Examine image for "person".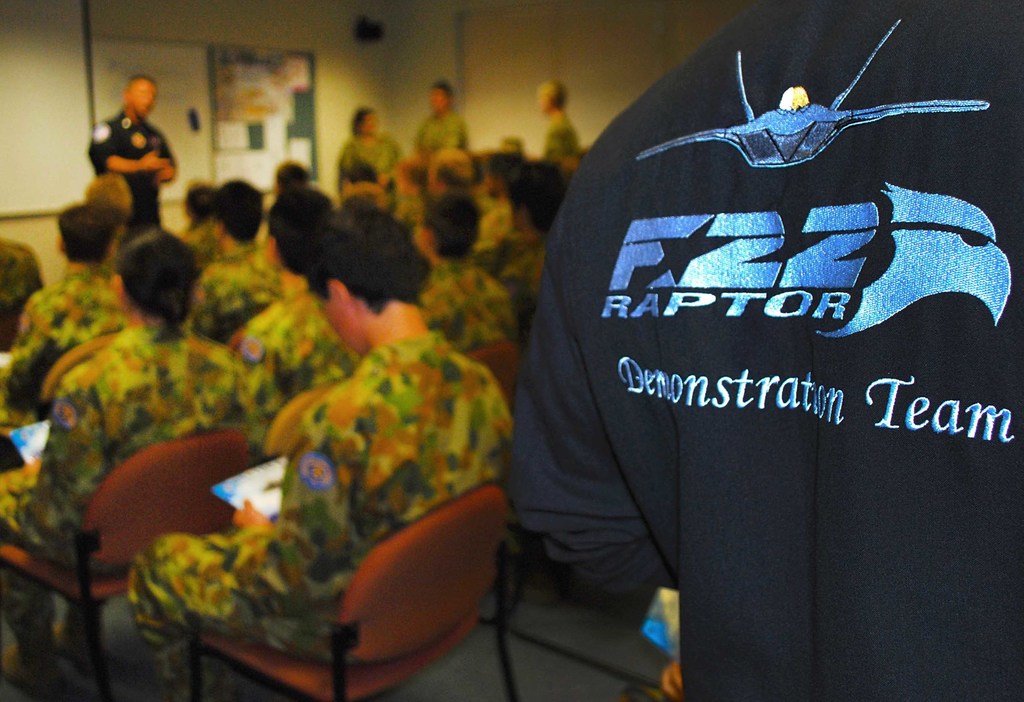
Examination result: [x1=335, y1=100, x2=387, y2=187].
